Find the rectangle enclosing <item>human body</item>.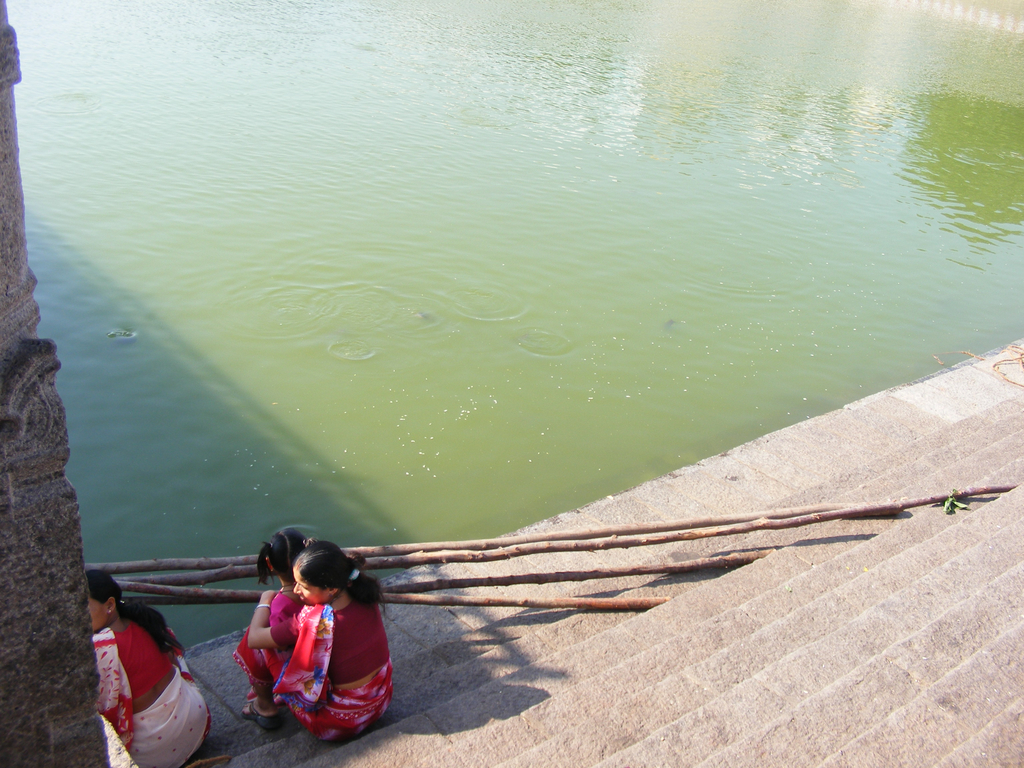
left=225, top=509, right=402, bottom=751.
